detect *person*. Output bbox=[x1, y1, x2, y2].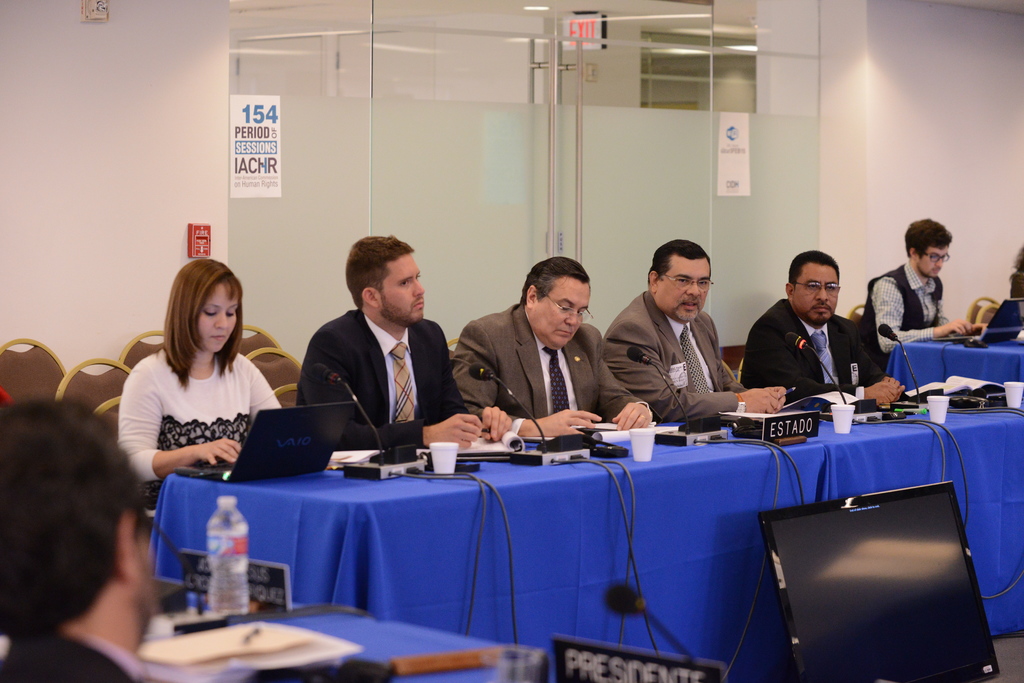
bbox=[0, 394, 263, 682].
